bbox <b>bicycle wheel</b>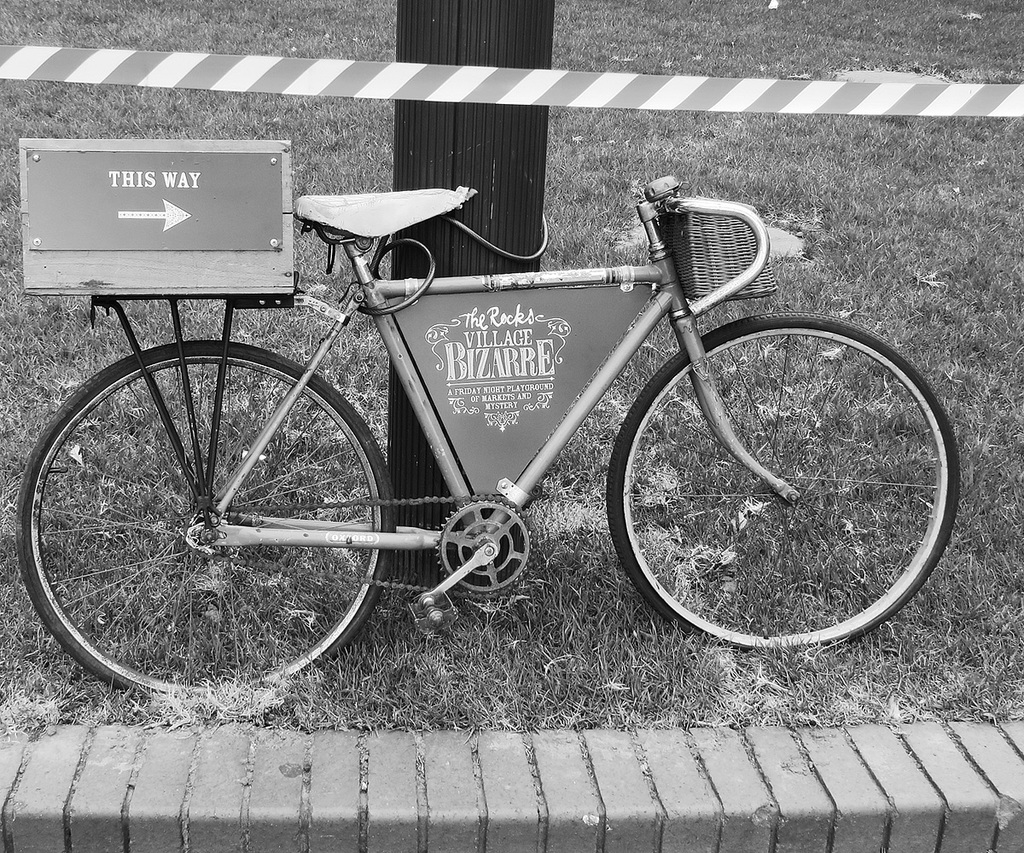
pyautogui.locateOnScreen(600, 314, 958, 651)
